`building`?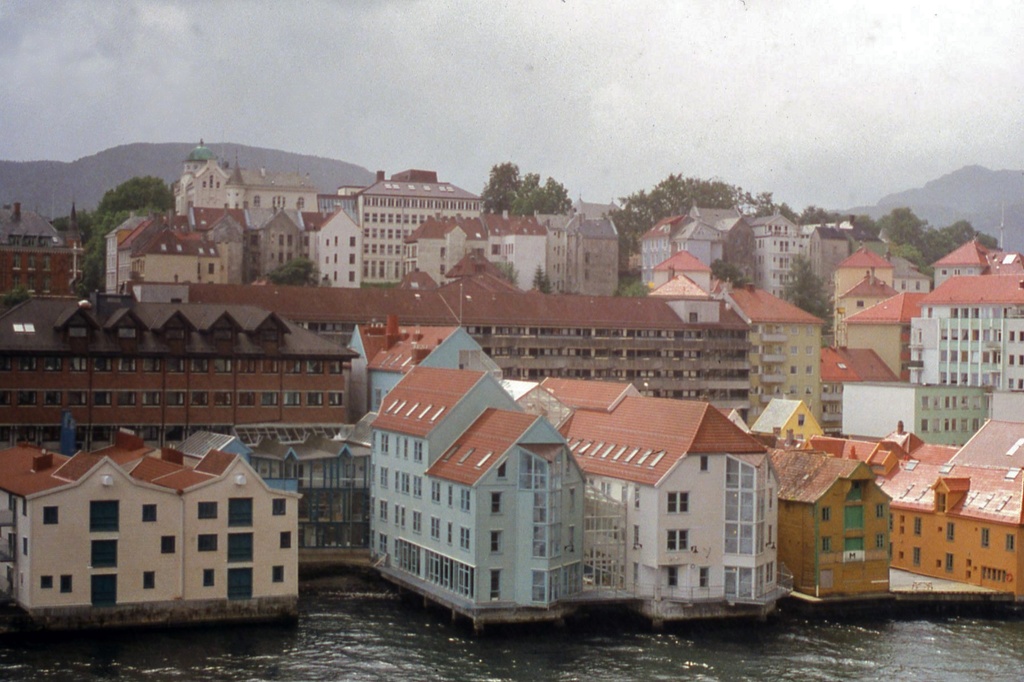
pyautogui.locateOnScreen(0, 295, 360, 456)
